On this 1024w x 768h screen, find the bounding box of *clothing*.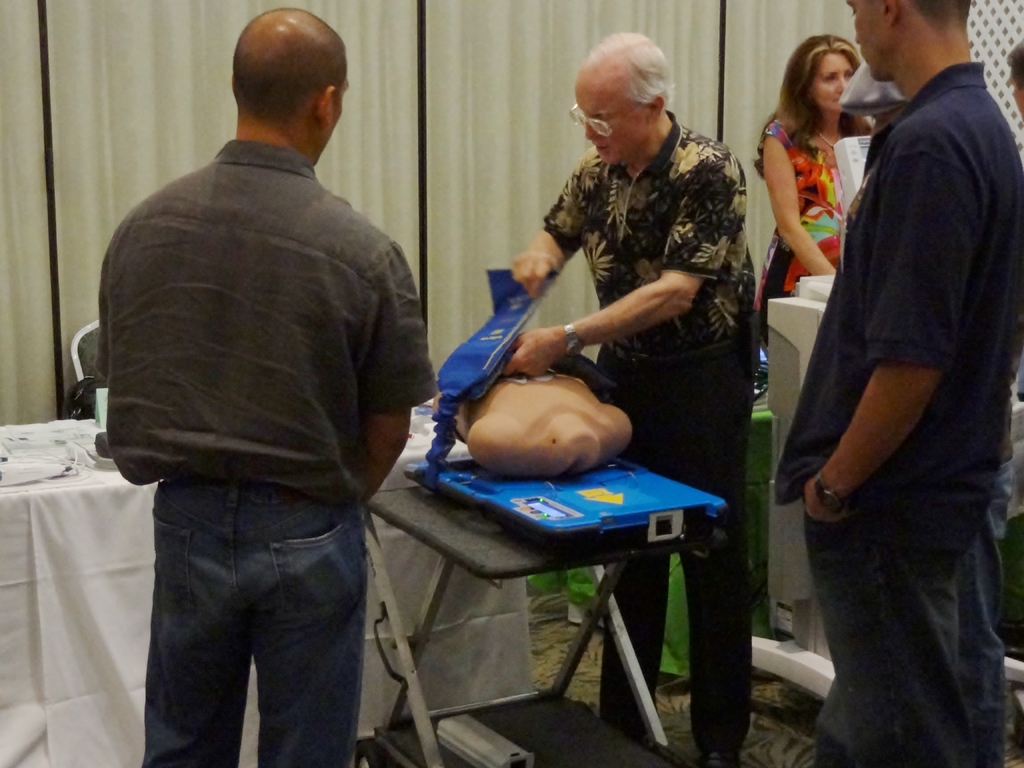
Bounding box: box(543, 108, 755, 750).
